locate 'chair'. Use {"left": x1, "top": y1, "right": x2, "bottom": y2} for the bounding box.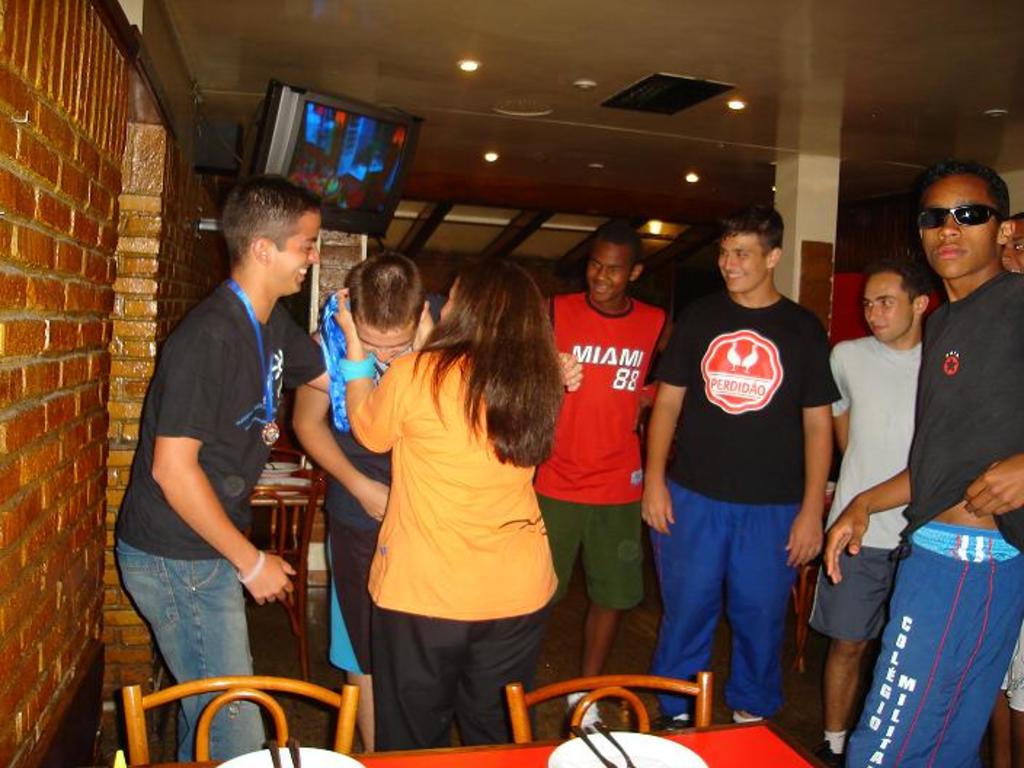
{"left": 121, "top": 673, "right": 358, "bottom": 767}.
